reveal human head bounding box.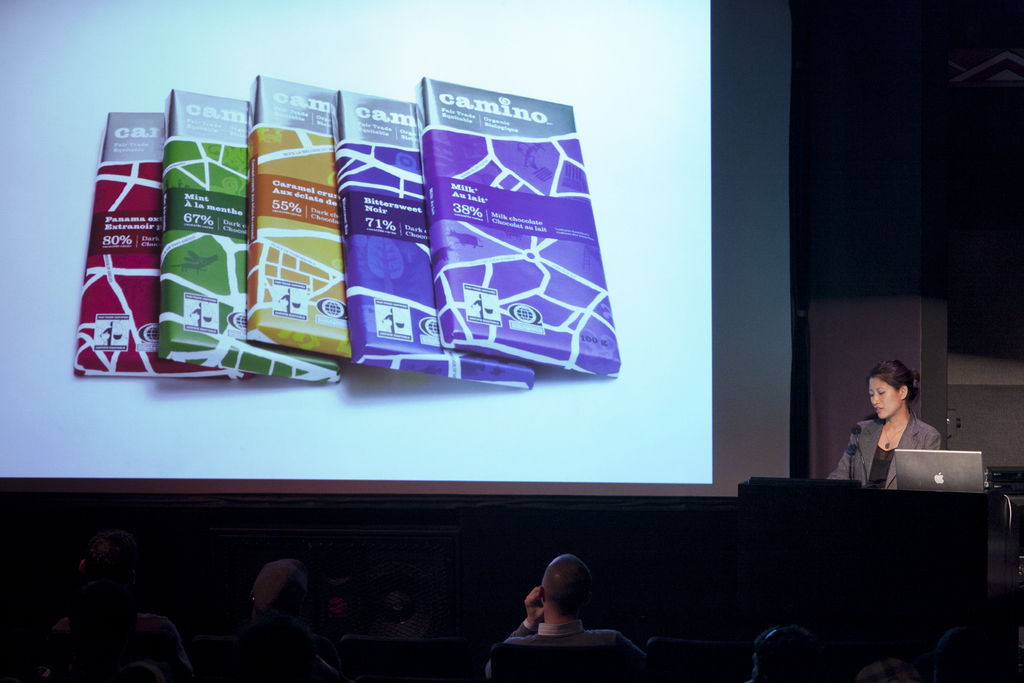
Revealed: Rect(863, 356, 915, 419).
